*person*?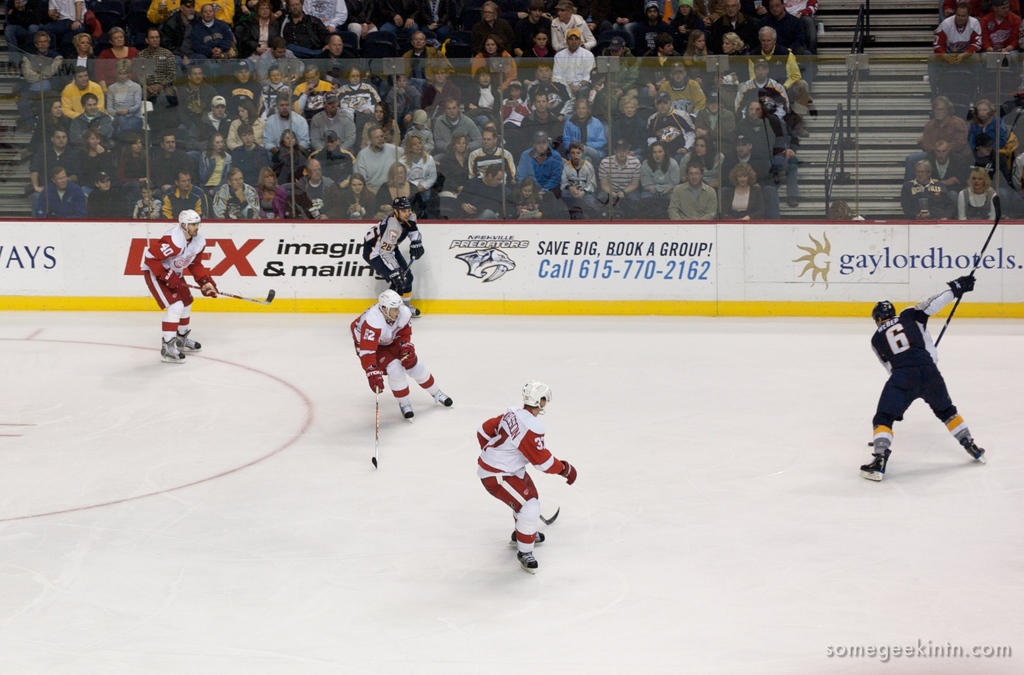
box=[58, 69, 103, 121]
